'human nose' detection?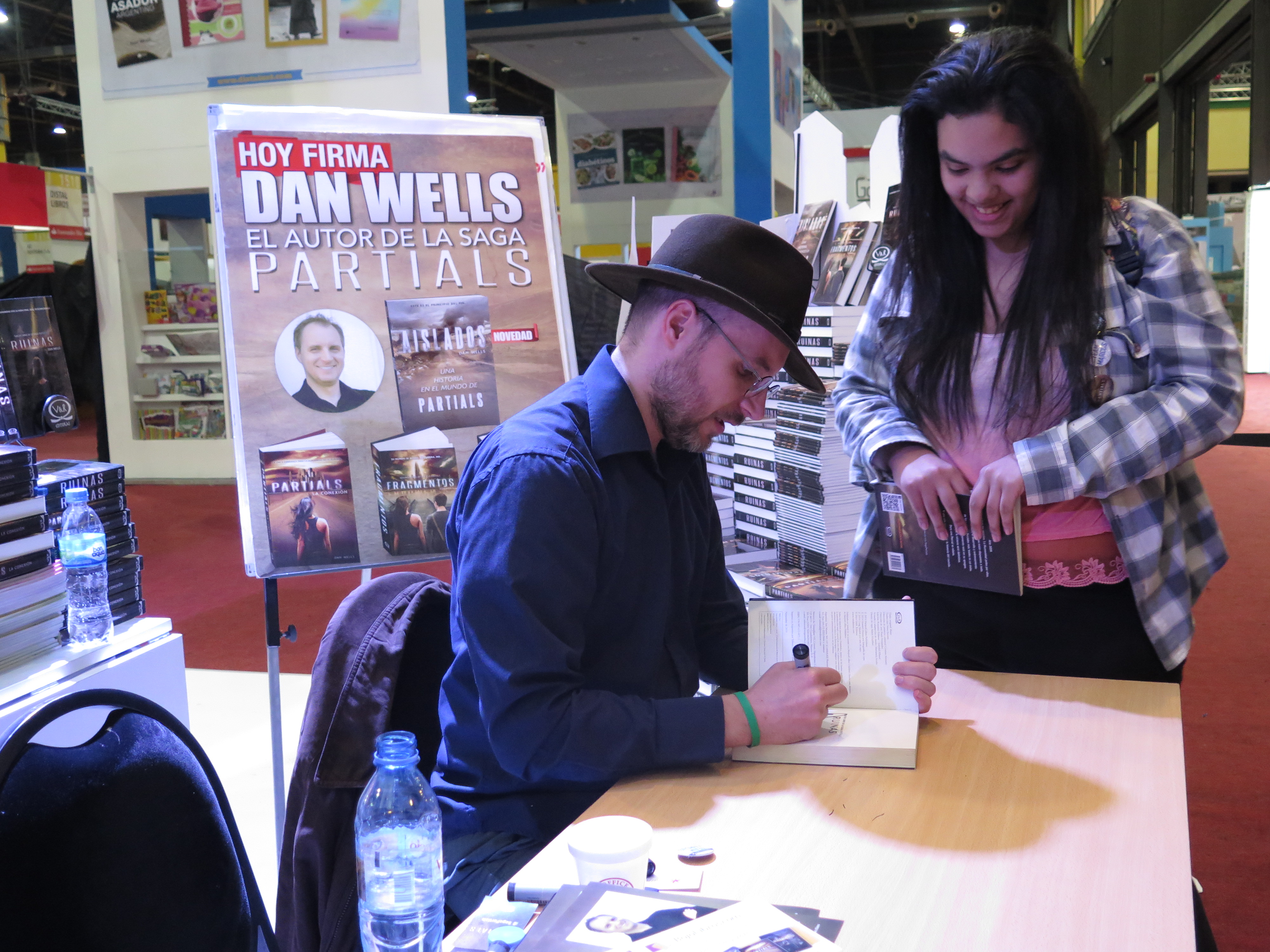
box(234, 122, 244, 133)
